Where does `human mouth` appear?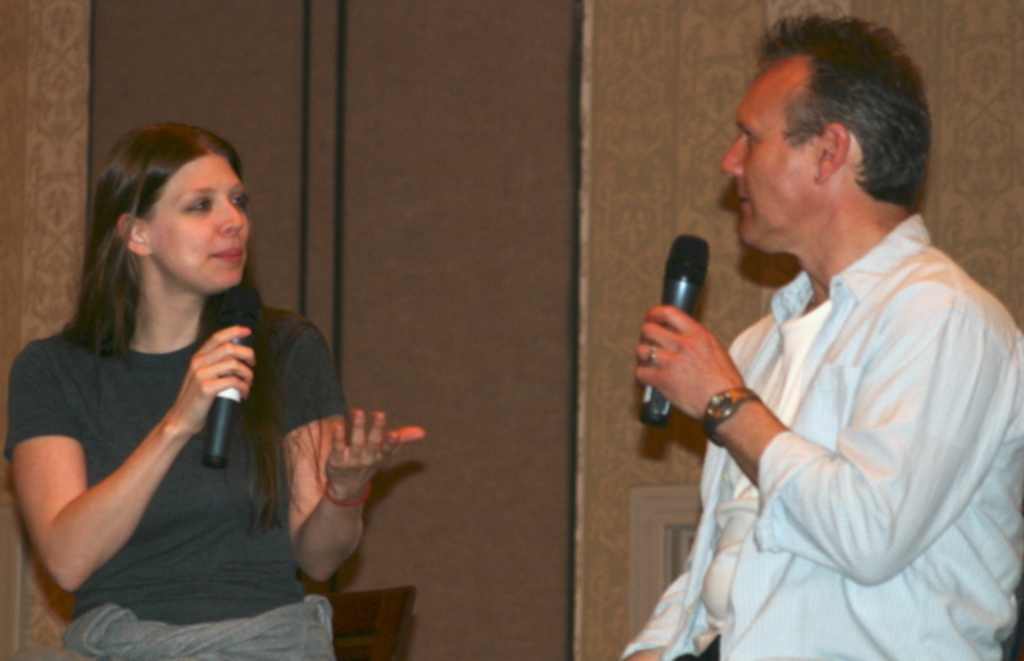
Appears at {"left": 742, "top": 182, "right": 749, "bottom": 213}.
